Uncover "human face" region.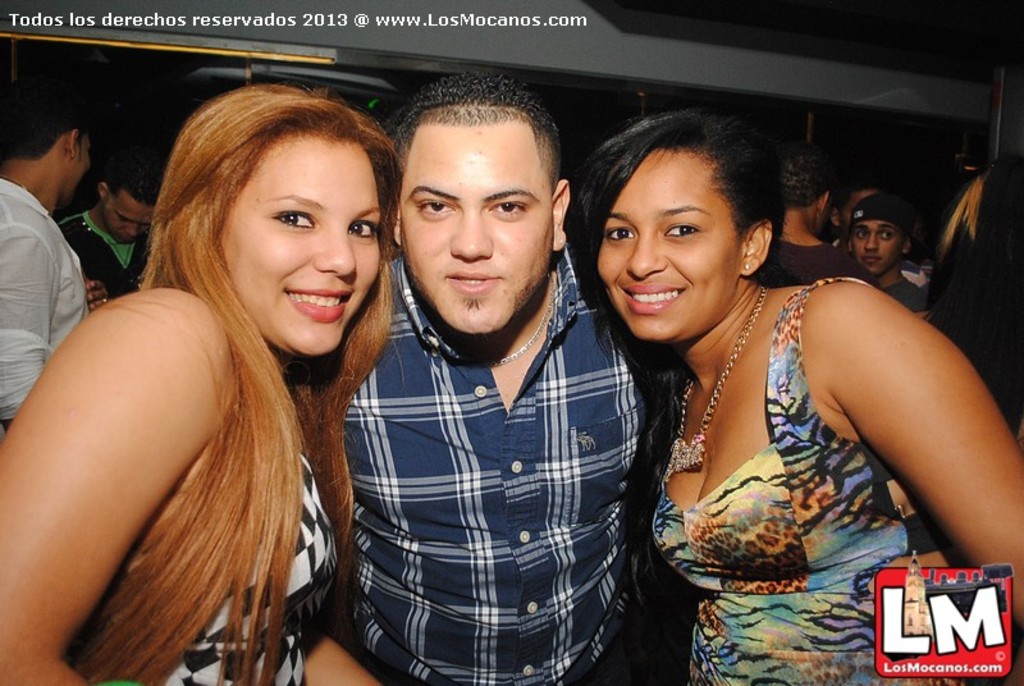
Uncovered: [67, 134, 99, 198].
